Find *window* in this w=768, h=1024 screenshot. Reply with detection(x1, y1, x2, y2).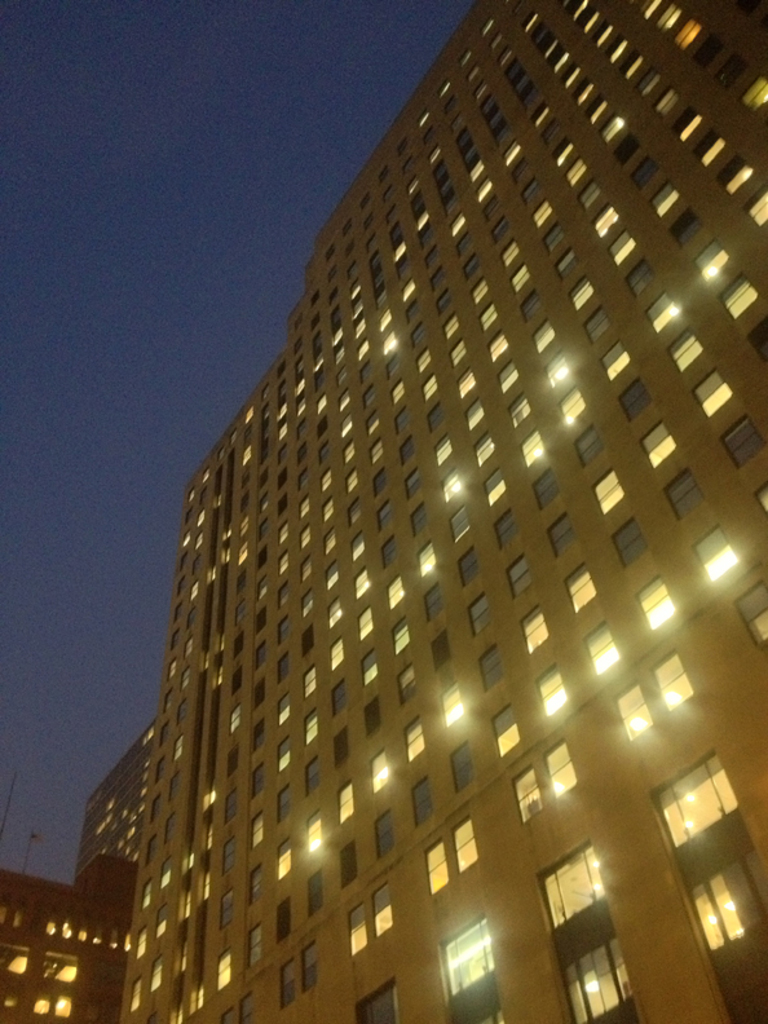
detection(443, 672, 481, 719).
